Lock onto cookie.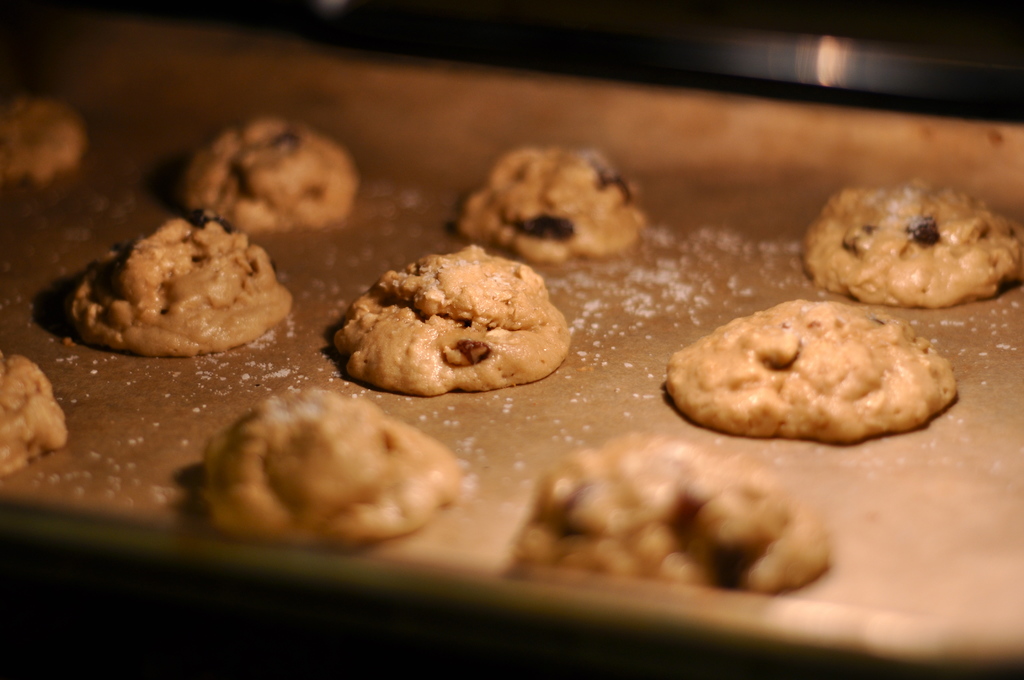
Locked: crop(178, 114, 366, 237).
